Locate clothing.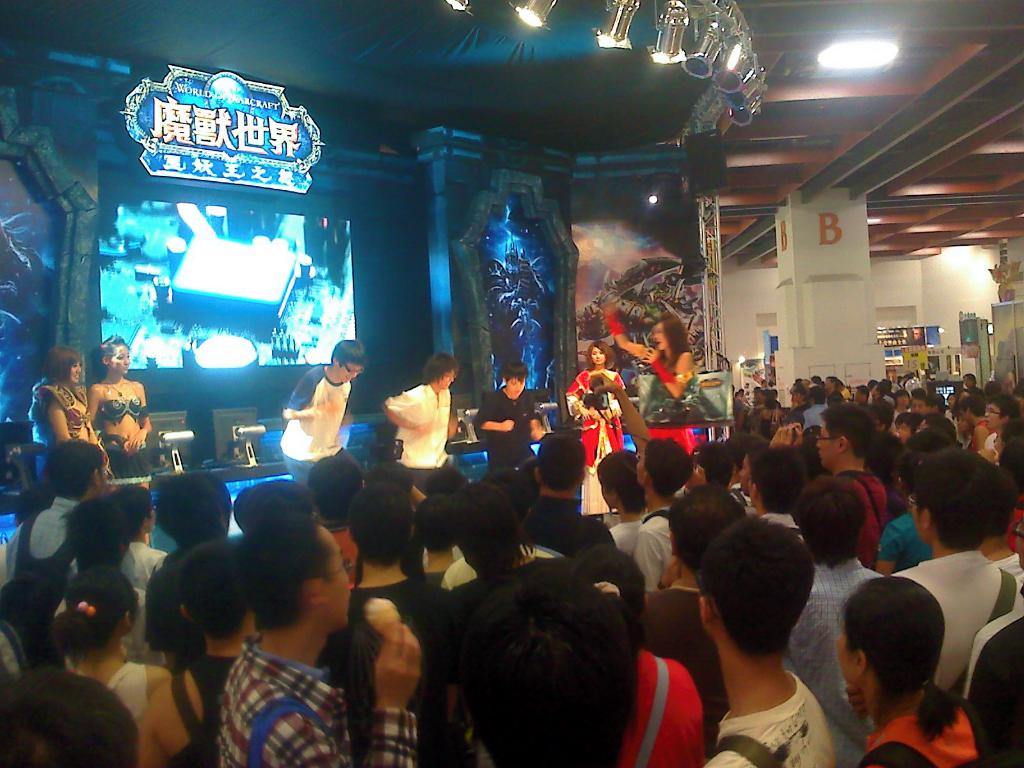
Bounding box: 70, 647, 173, 730.
